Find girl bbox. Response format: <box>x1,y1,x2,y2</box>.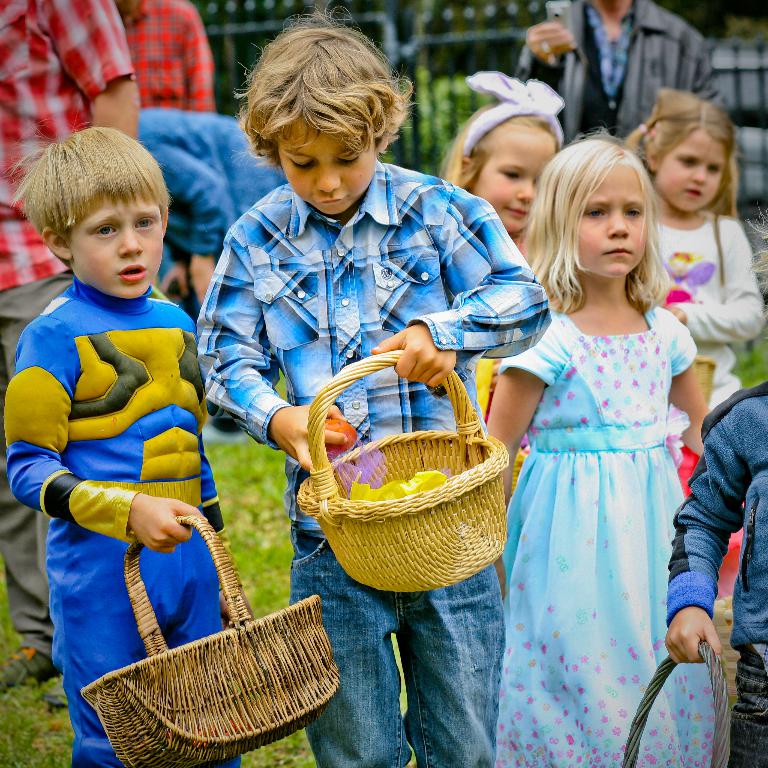
<box>431,61,582,507</box>.
